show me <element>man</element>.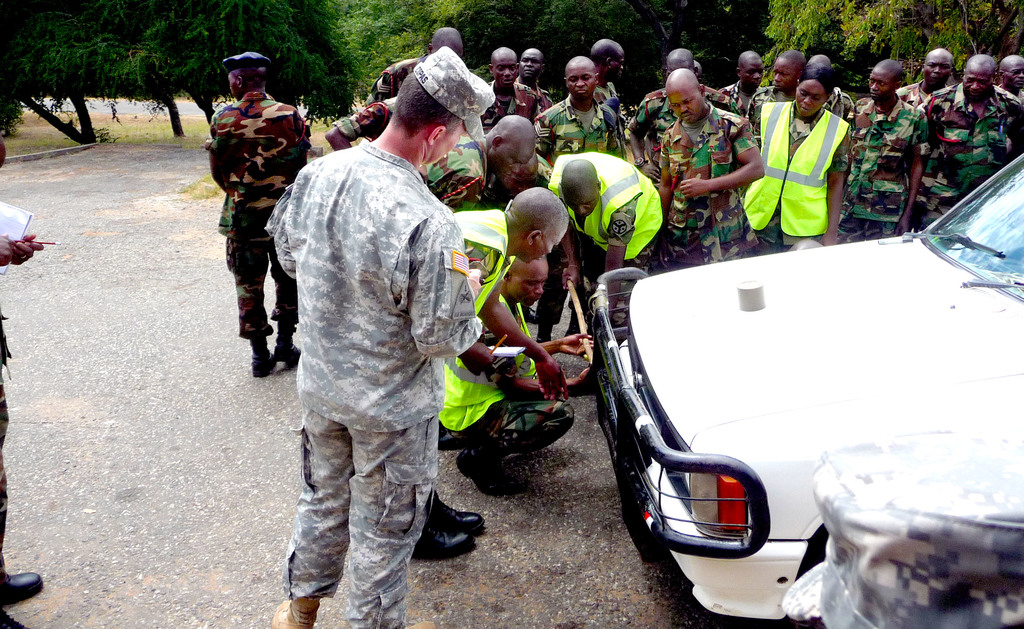
<element>man</element> is here: crop(781, 433, 1023, 628).
